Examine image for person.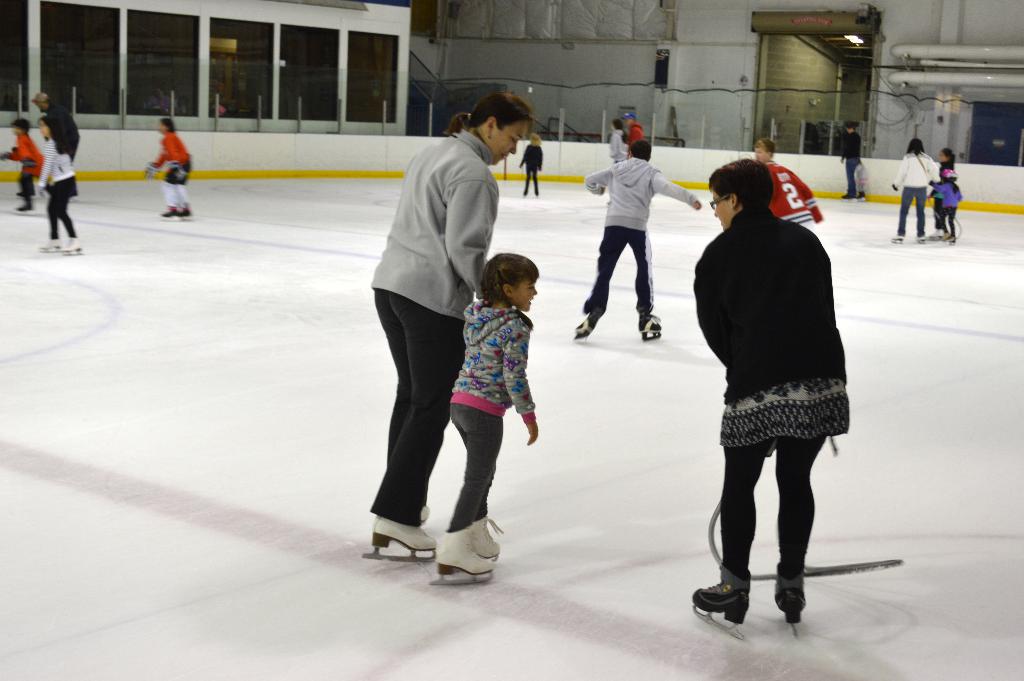
Examination result: <region>45, 150, 81, 256</region>.
